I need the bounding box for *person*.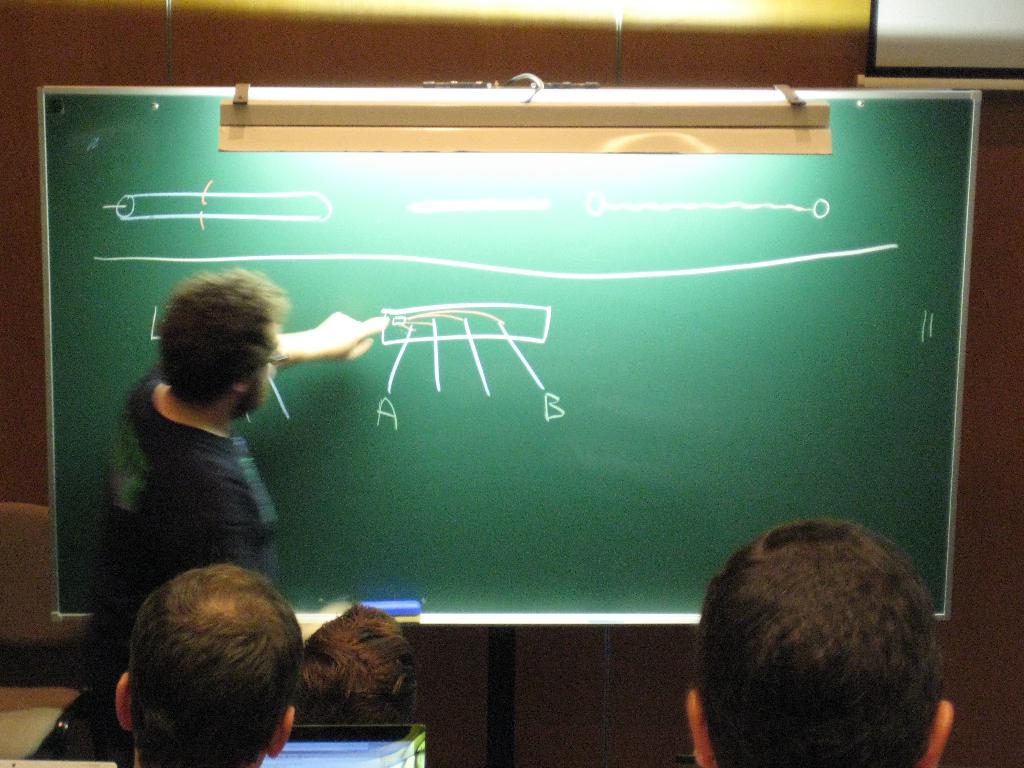
Here it is: 114,565,300,767.
